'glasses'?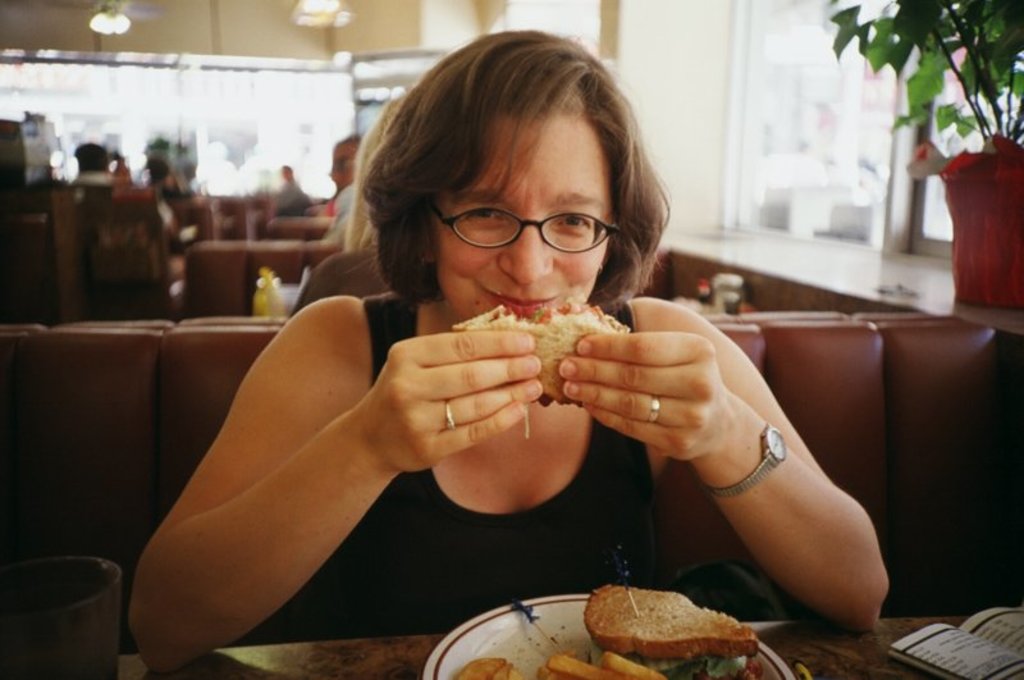
[407, 192, 644, 259]
